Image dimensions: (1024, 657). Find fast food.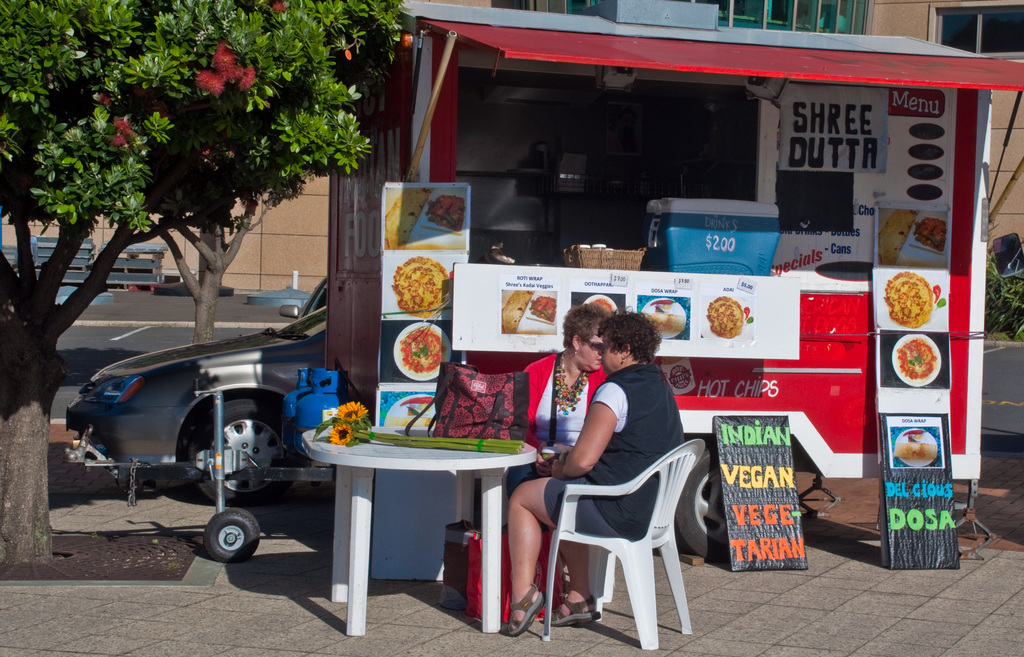
x1=498 y1=287 x2=529 y2=325.
